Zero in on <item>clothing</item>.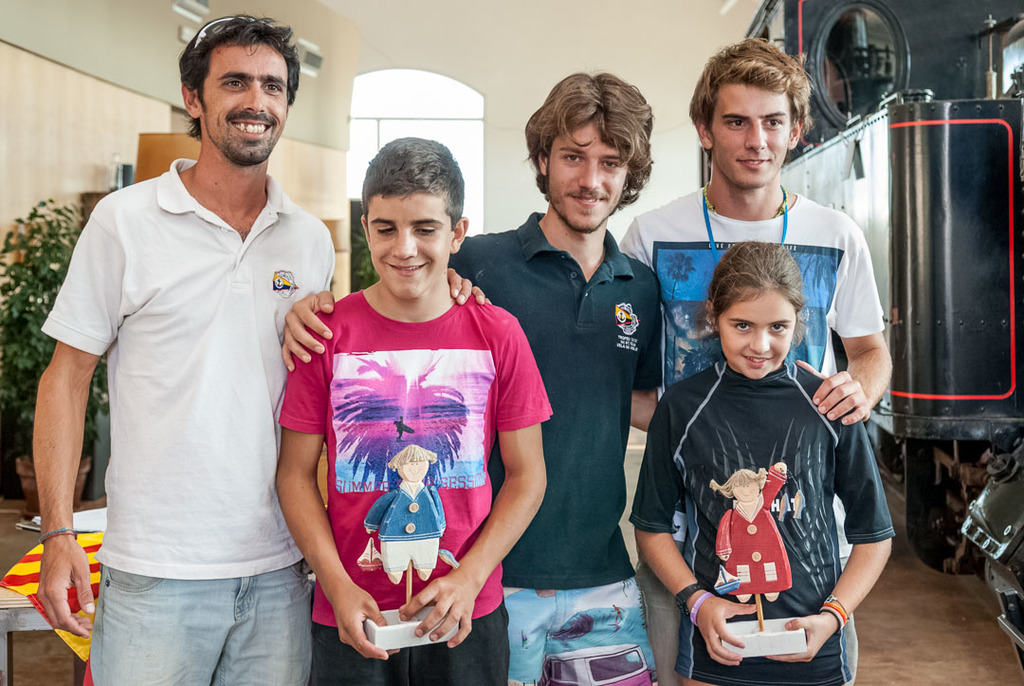
Zeroed in: [644,361,891,685].
